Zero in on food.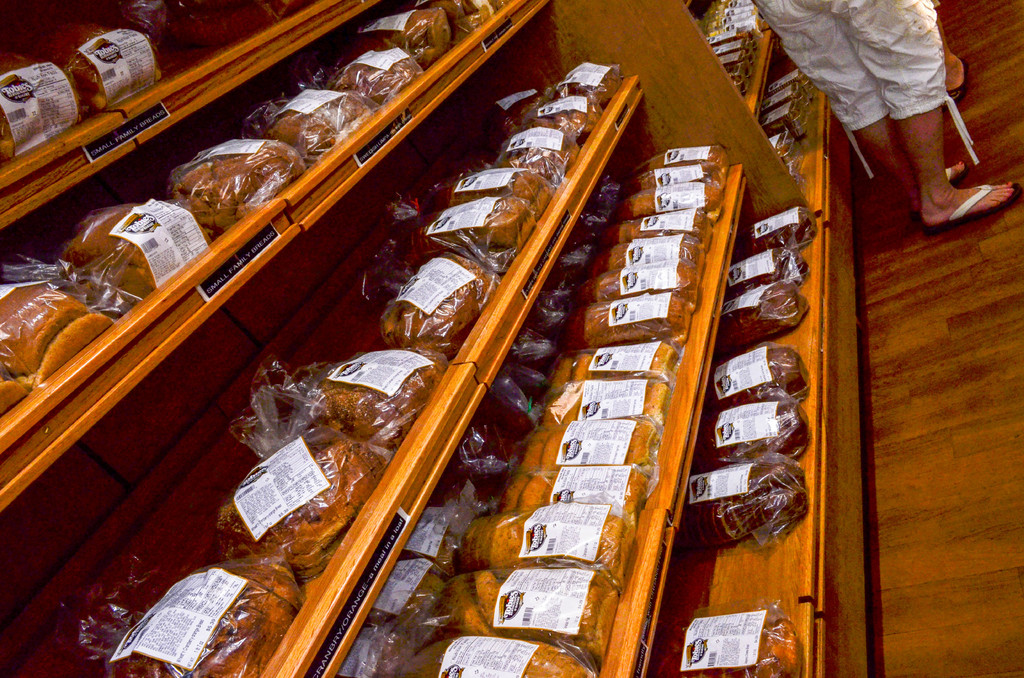
Zeroed in: <box>619,175,721,223</box>.
